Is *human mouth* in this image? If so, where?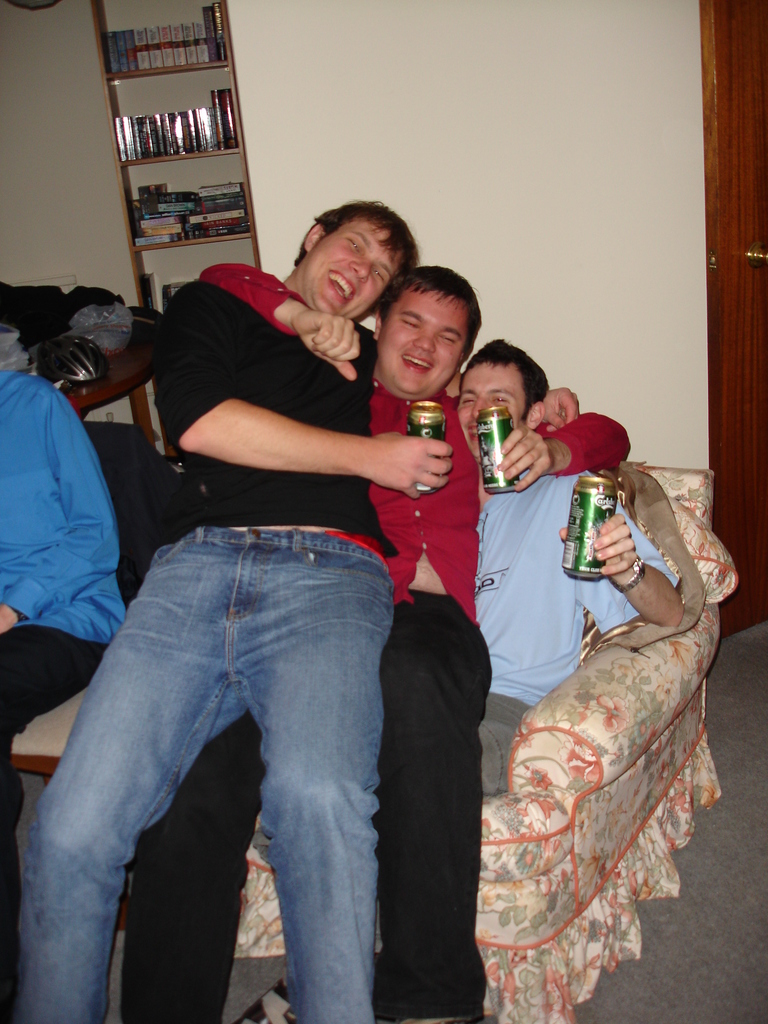
Yes, at (399,349,438,377).
